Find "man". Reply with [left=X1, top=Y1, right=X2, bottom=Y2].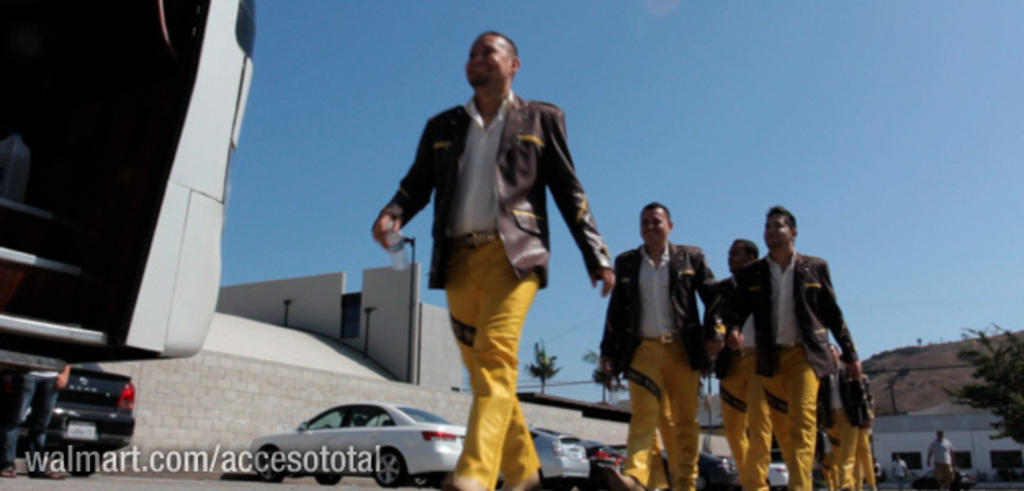
[left=927, top=429, right=957, bottom=486].
